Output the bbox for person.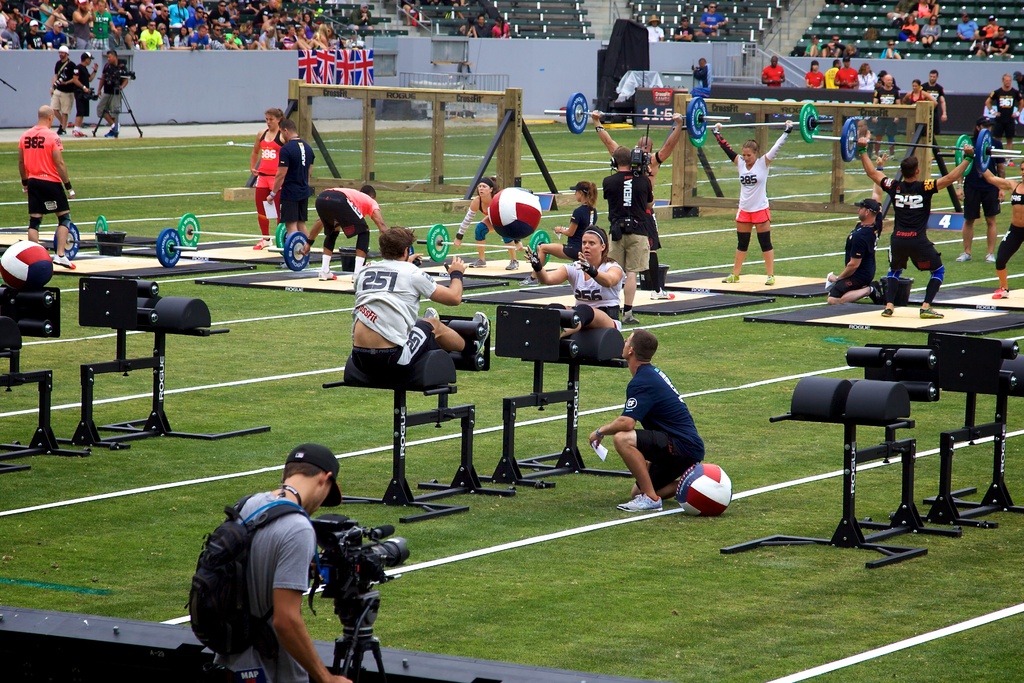
bbox=[604, 149, 655, 315].
